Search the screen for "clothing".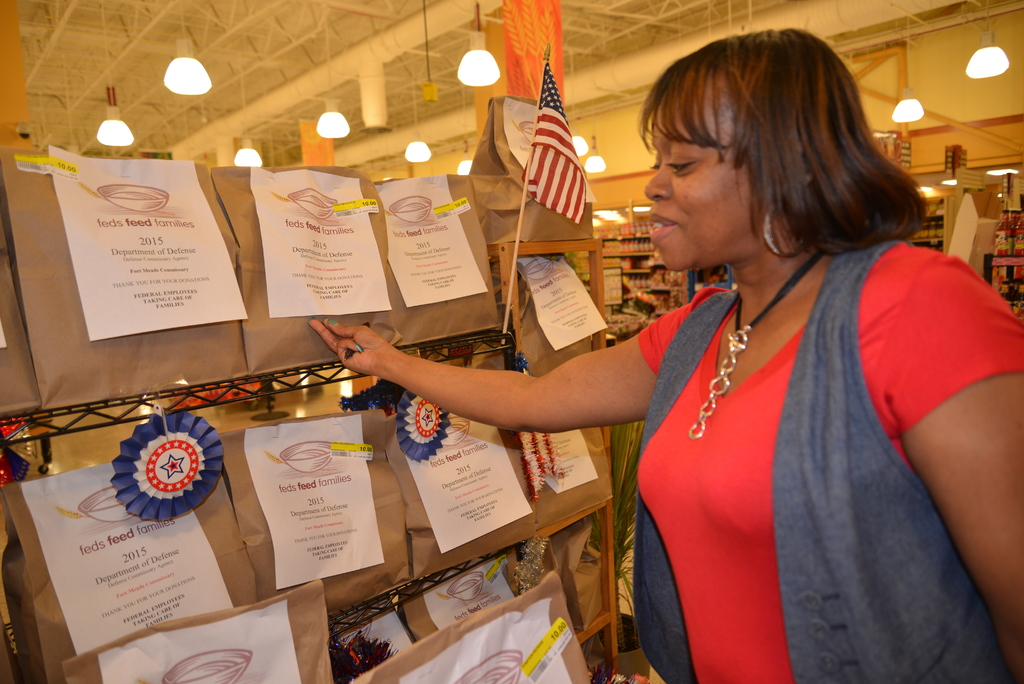
Found at {"x1": 605, "y1": 204, "x2": 984, "y2": 669}.
